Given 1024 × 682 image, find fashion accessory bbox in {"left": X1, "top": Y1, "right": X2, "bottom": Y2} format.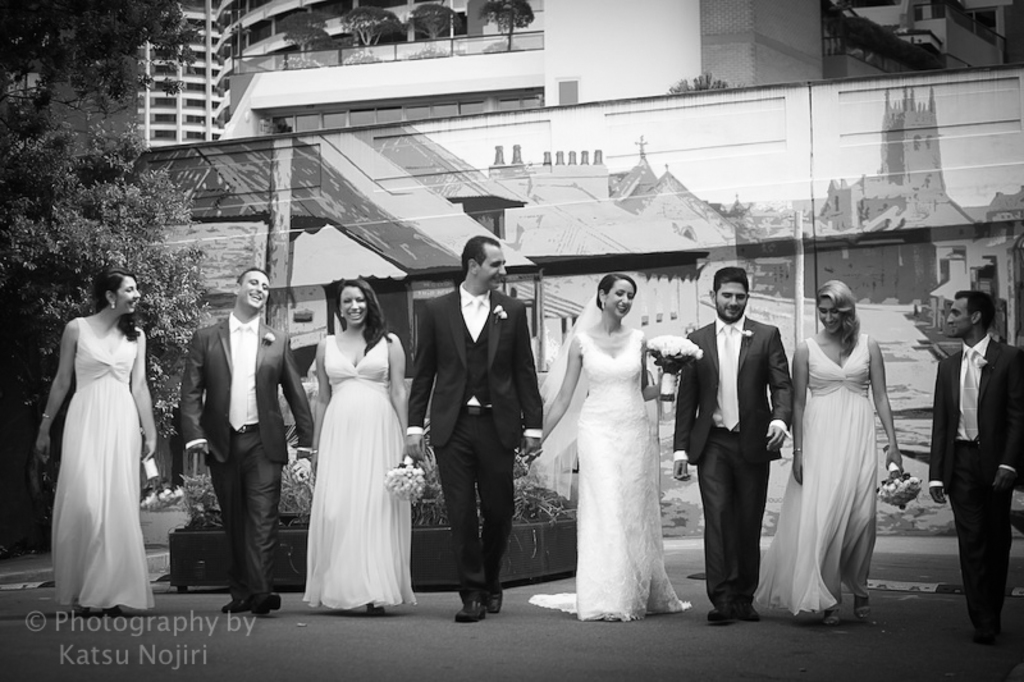
{"left": 111, "top": 303, "right": 115, "bottom": 310}.
